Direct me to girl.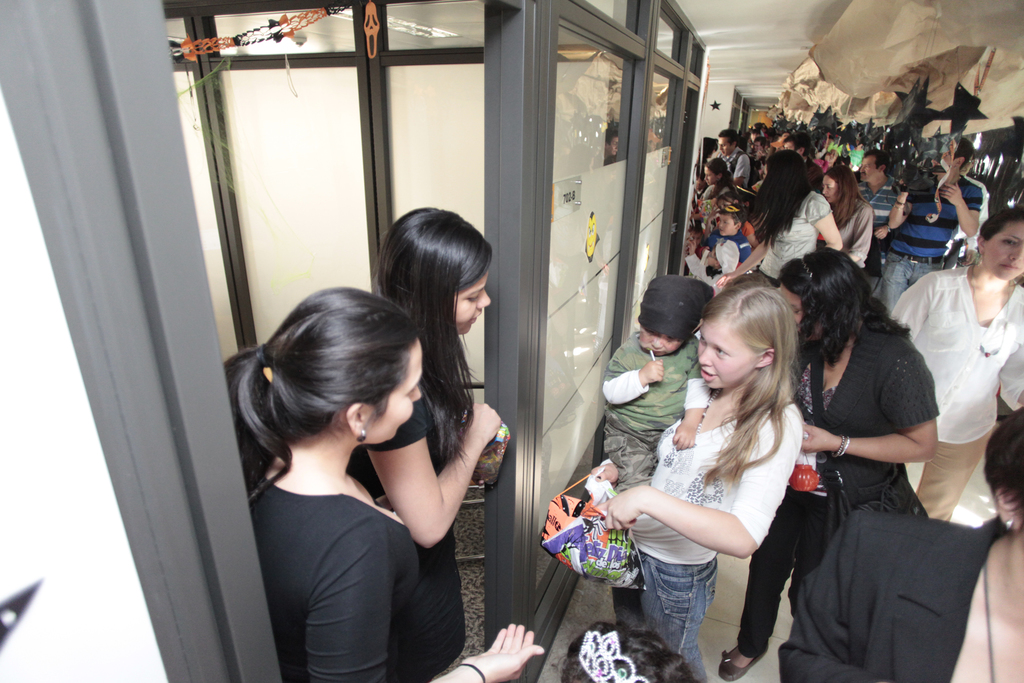
Direction: box(340, 205, 506, 682).
